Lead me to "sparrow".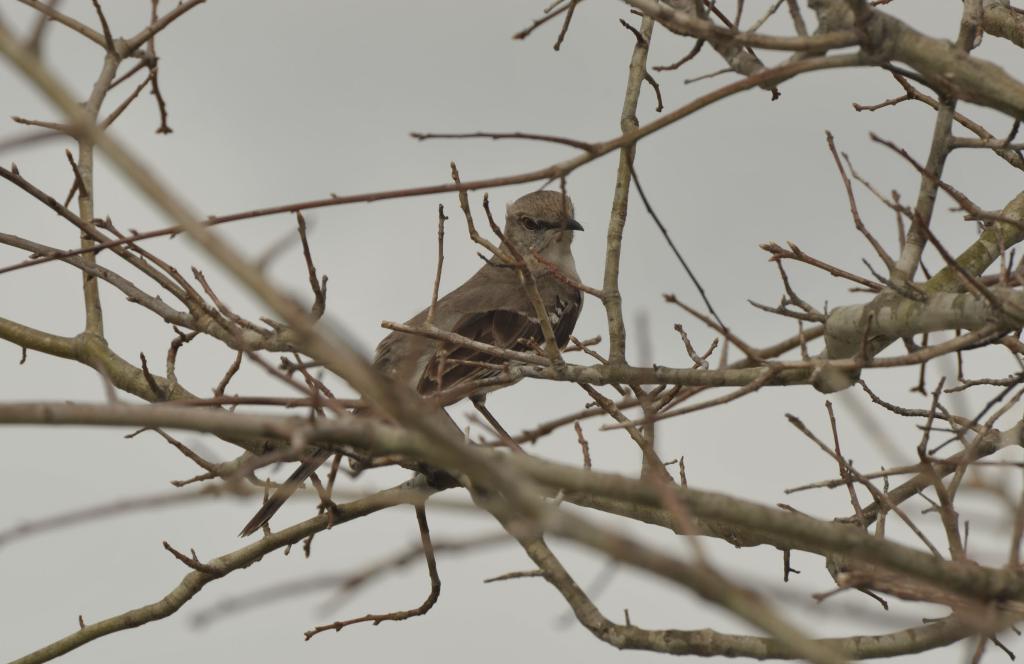
Lead to locate(241, 190, 583, 533).
